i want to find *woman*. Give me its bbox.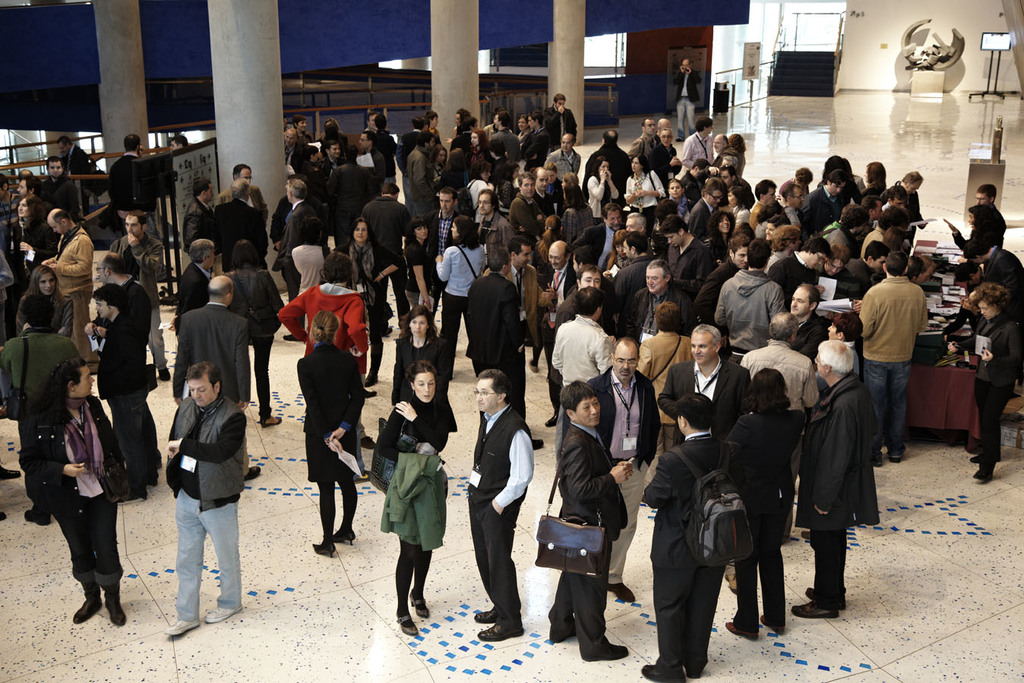
rect(397, 214, 430, 316).
